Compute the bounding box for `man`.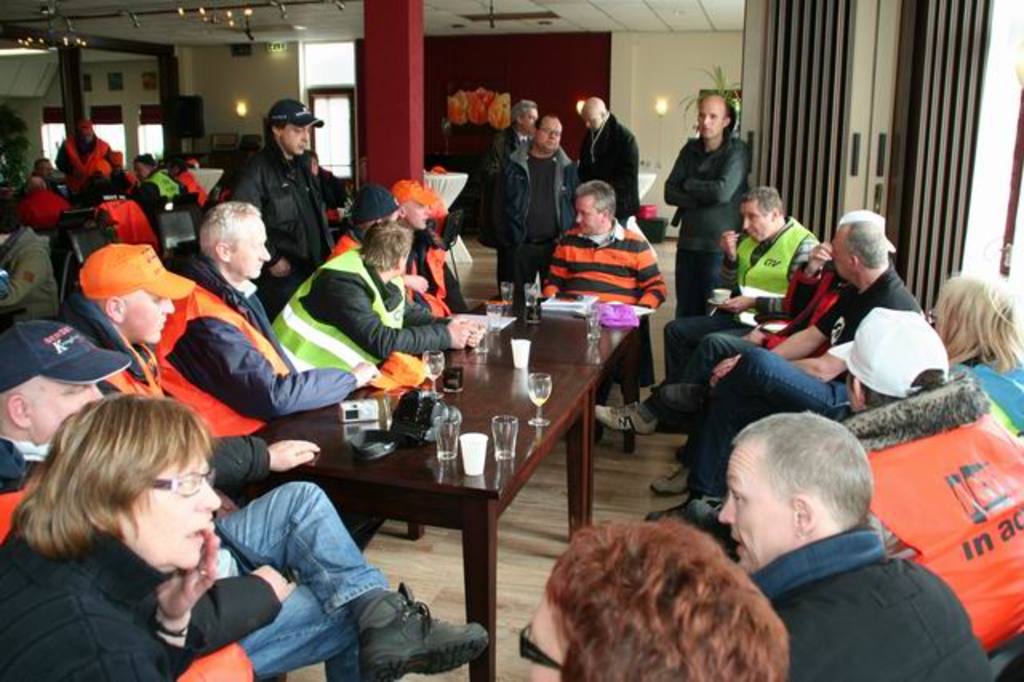
detection(653, 184, 829, 397).
